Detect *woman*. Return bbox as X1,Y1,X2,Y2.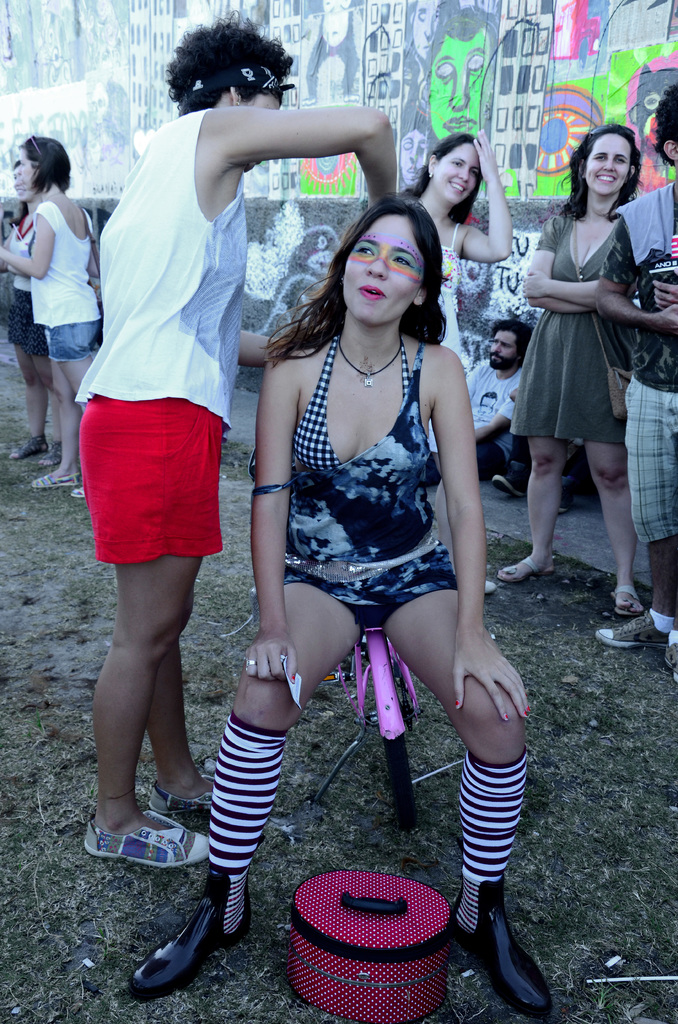
0,131,104,502.
